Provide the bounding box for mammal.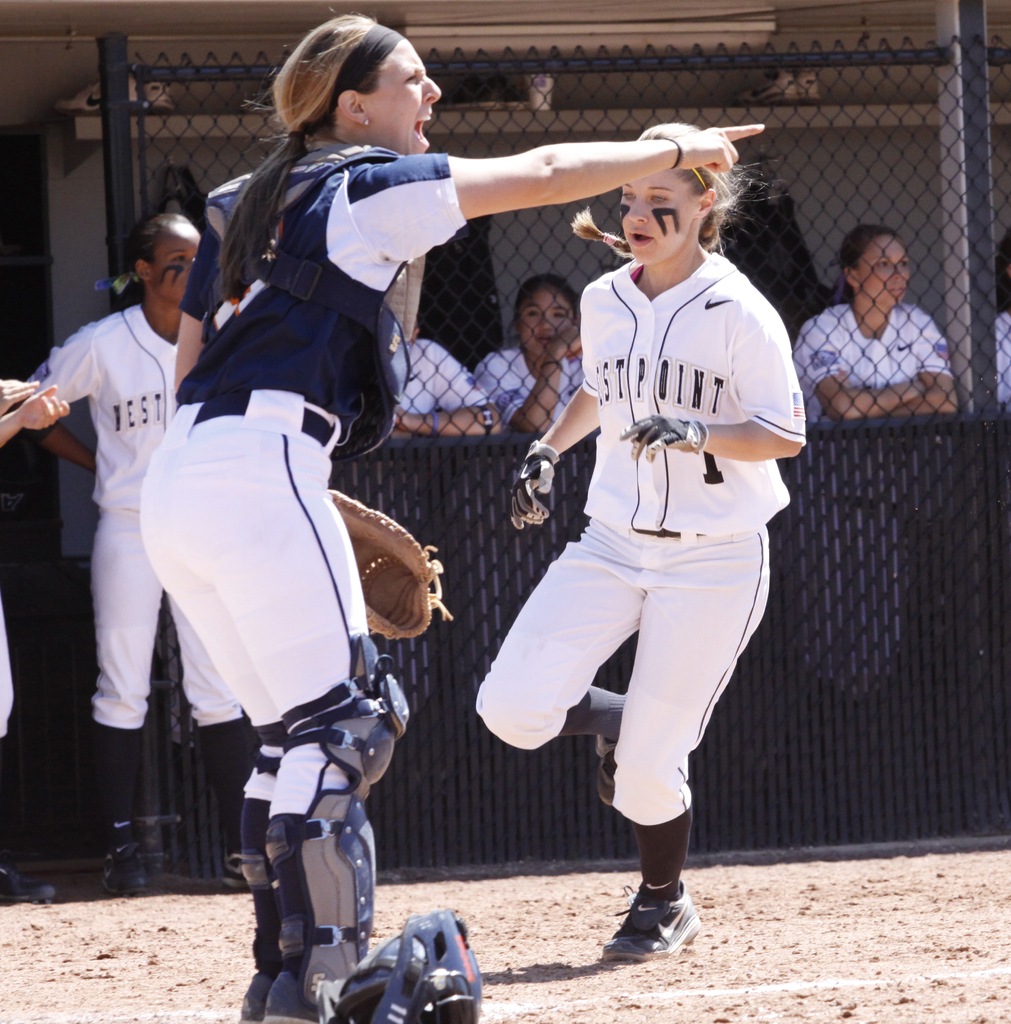
select_region(6, 197, 220, 886).
